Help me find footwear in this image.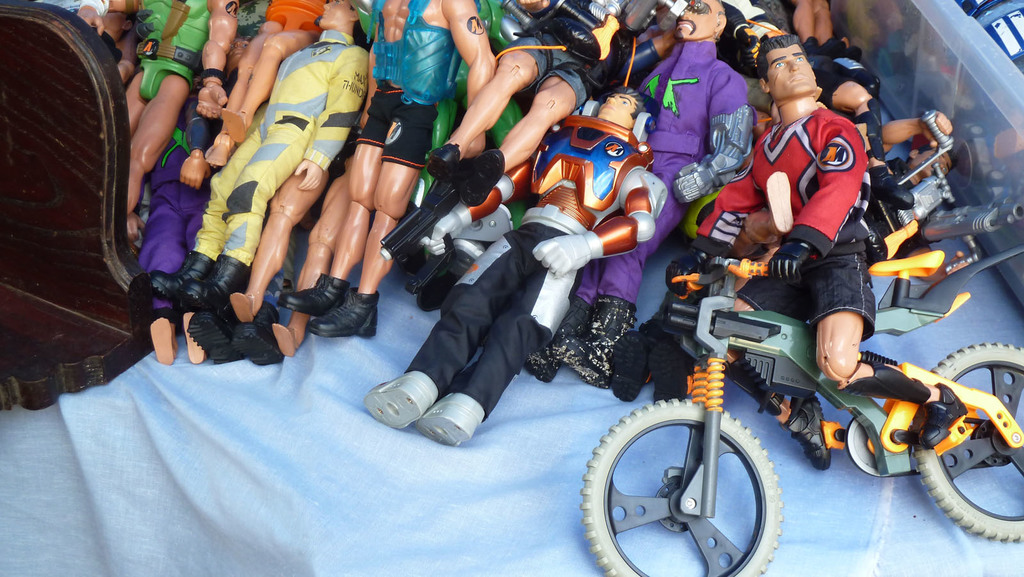
Found it: pyautogui.locateOnScreen(181, 252, 259, 315).
